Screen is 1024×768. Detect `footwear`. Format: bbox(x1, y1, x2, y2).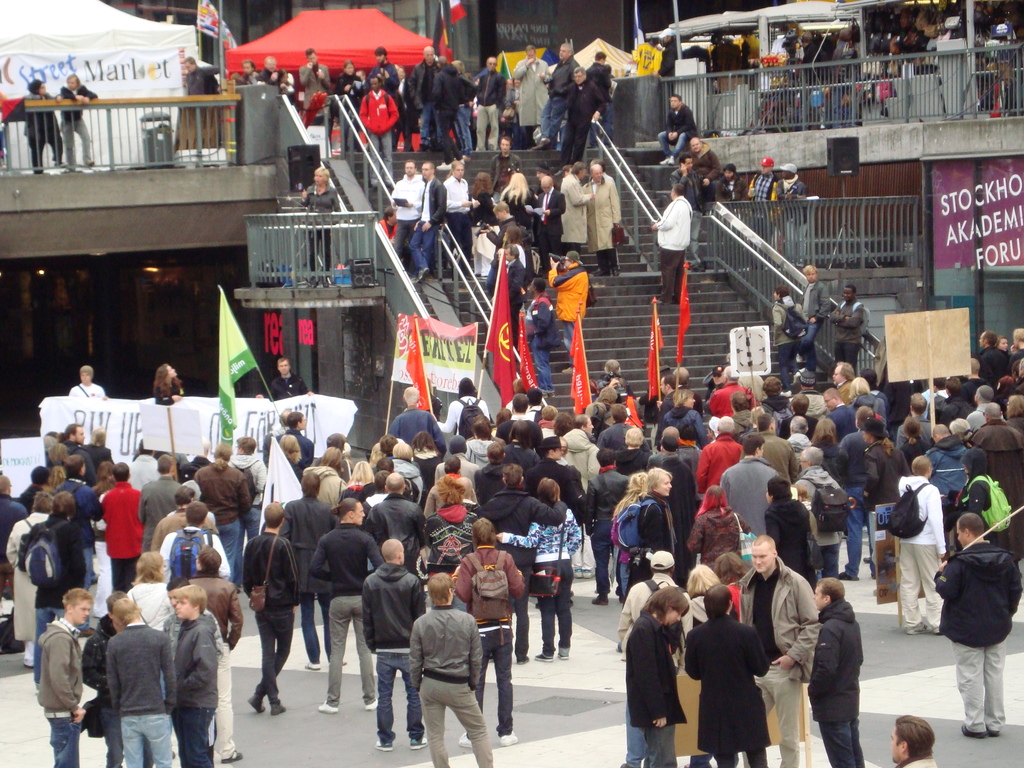
bbox(532, 646, 557, 667).
